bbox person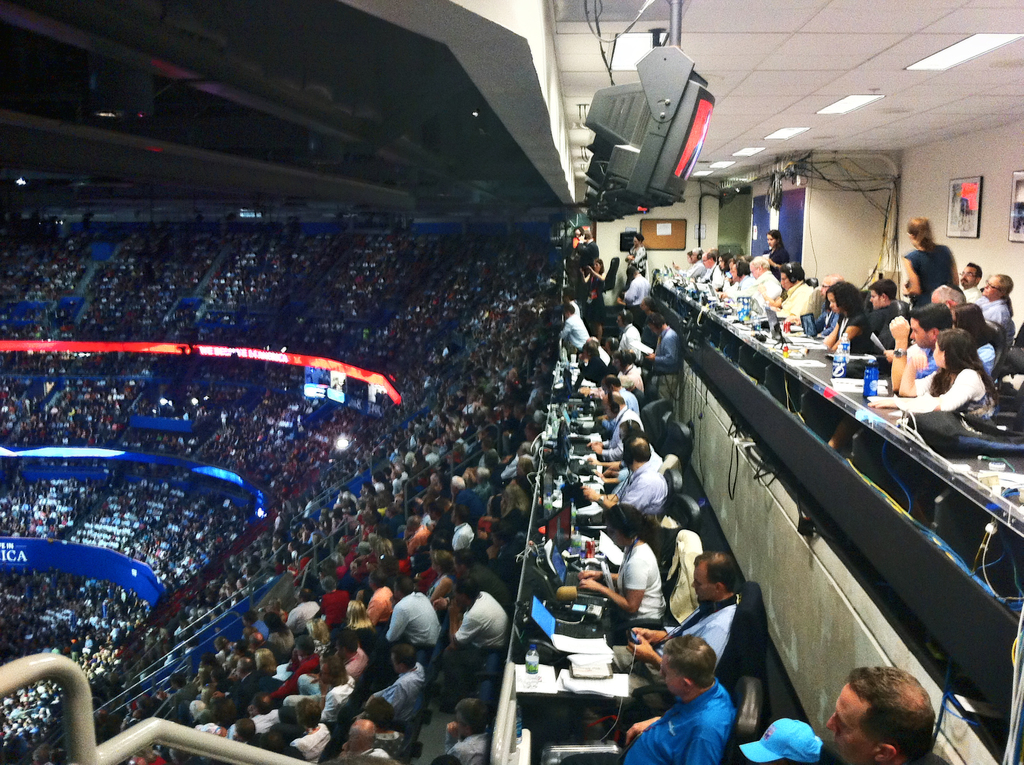
bbox=[365, 640, 426, 723]
